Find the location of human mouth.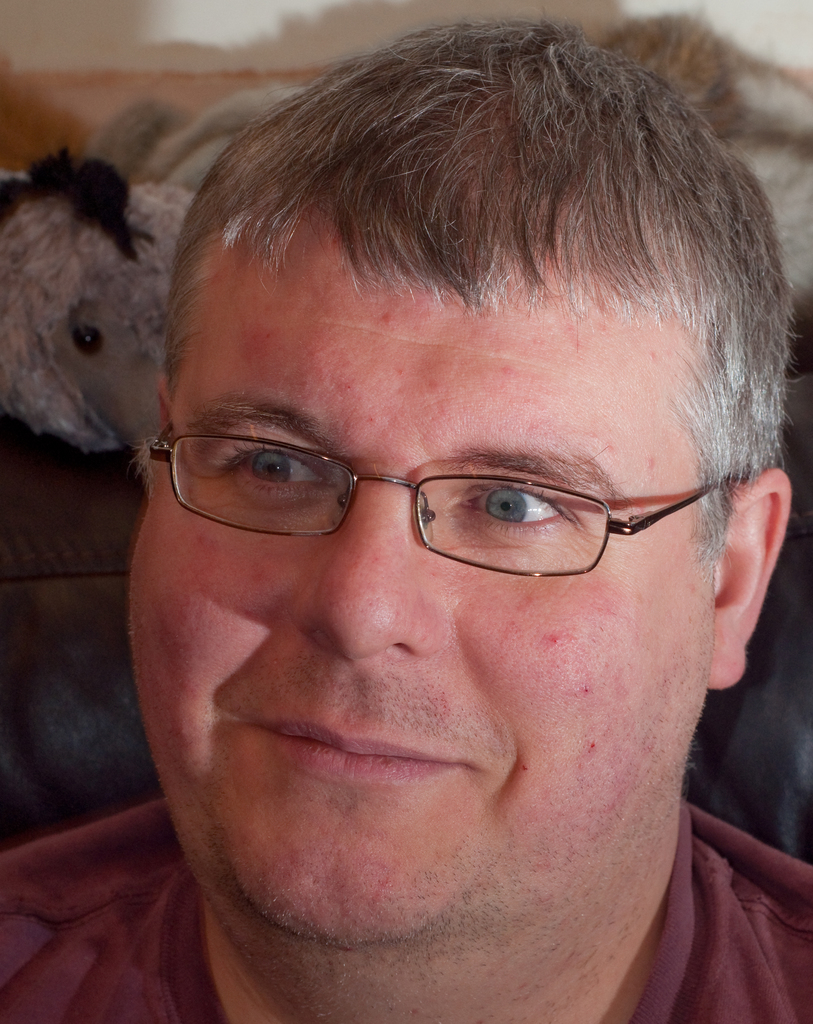
Location: box=[248, 718, 465, 786].
